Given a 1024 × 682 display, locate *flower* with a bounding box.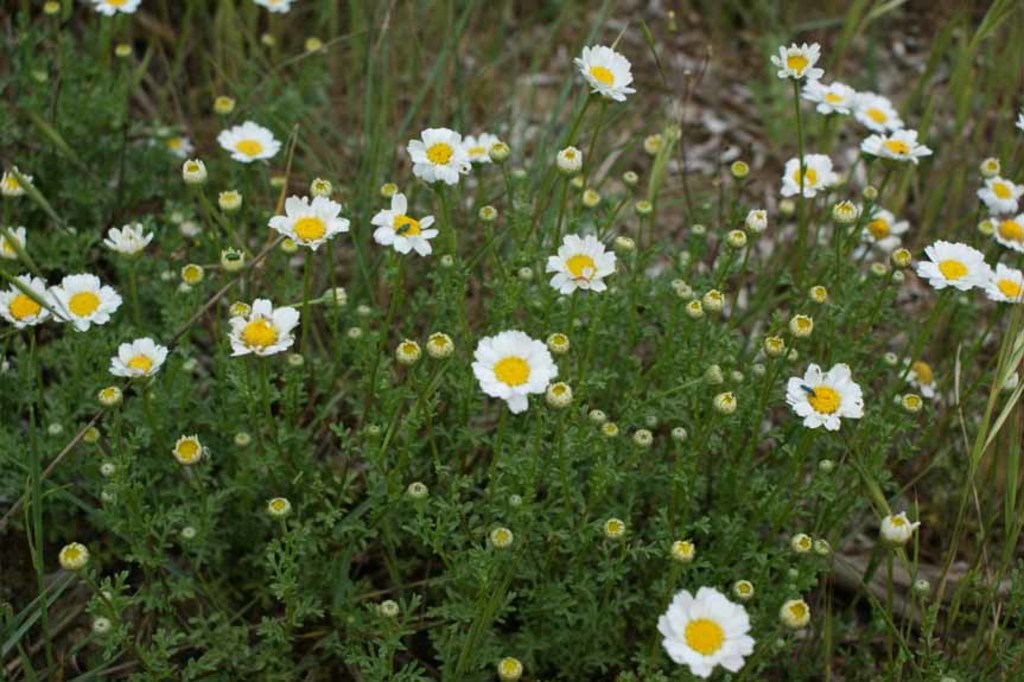
Located: (left=632, top=195, right=660, bottom=223).
